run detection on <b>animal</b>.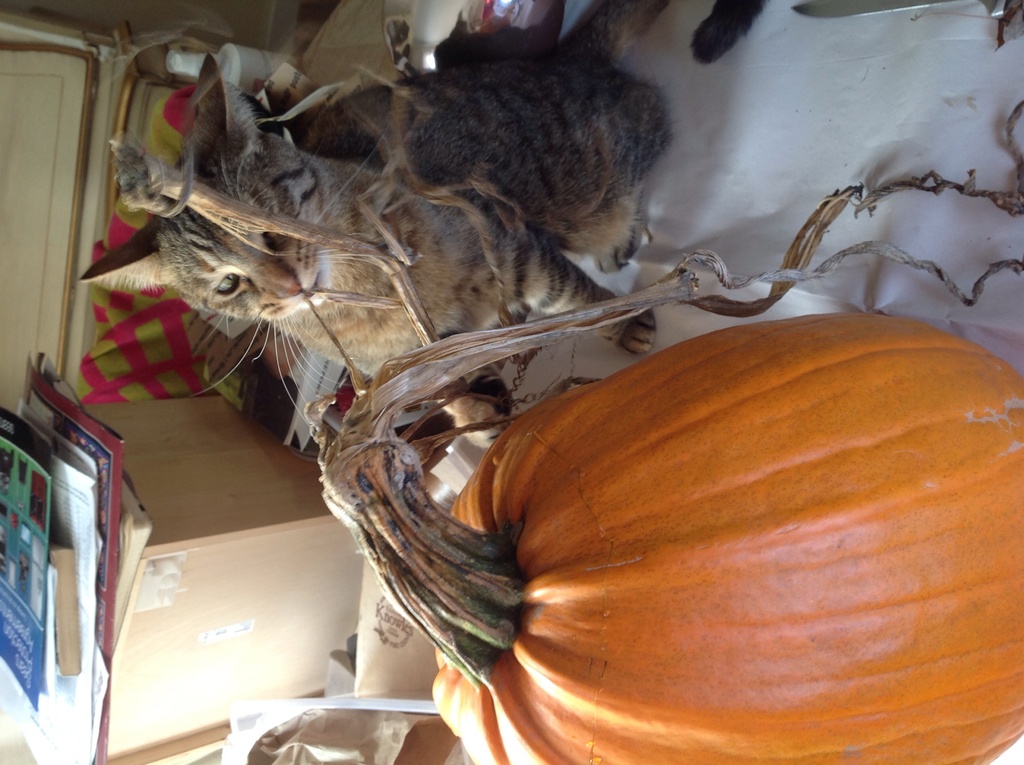
Result: left=80, top=2, right=769, bottom=447.
